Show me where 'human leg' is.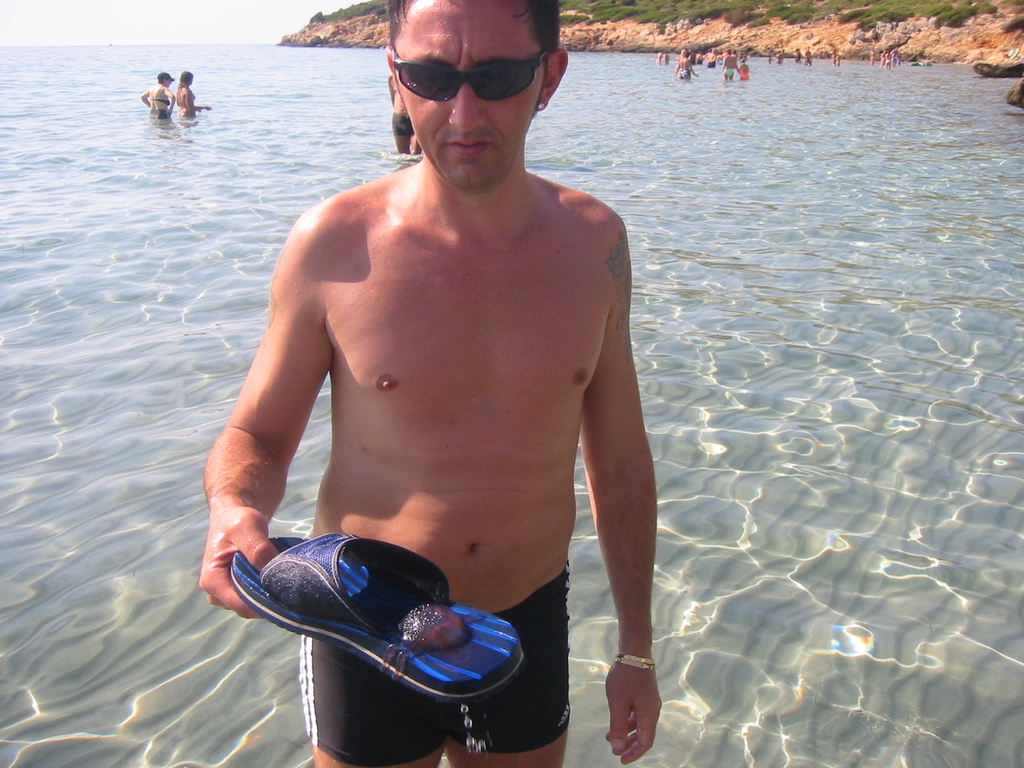
'human leg' is at 298, 636, 445, 767.
